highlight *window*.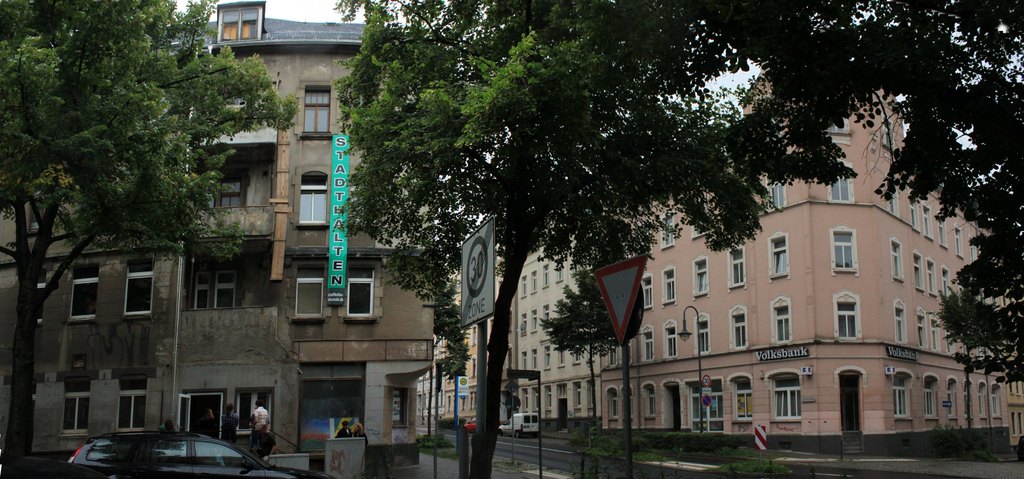
Highlighted region: bbox=[76, 276, 95, 320].
